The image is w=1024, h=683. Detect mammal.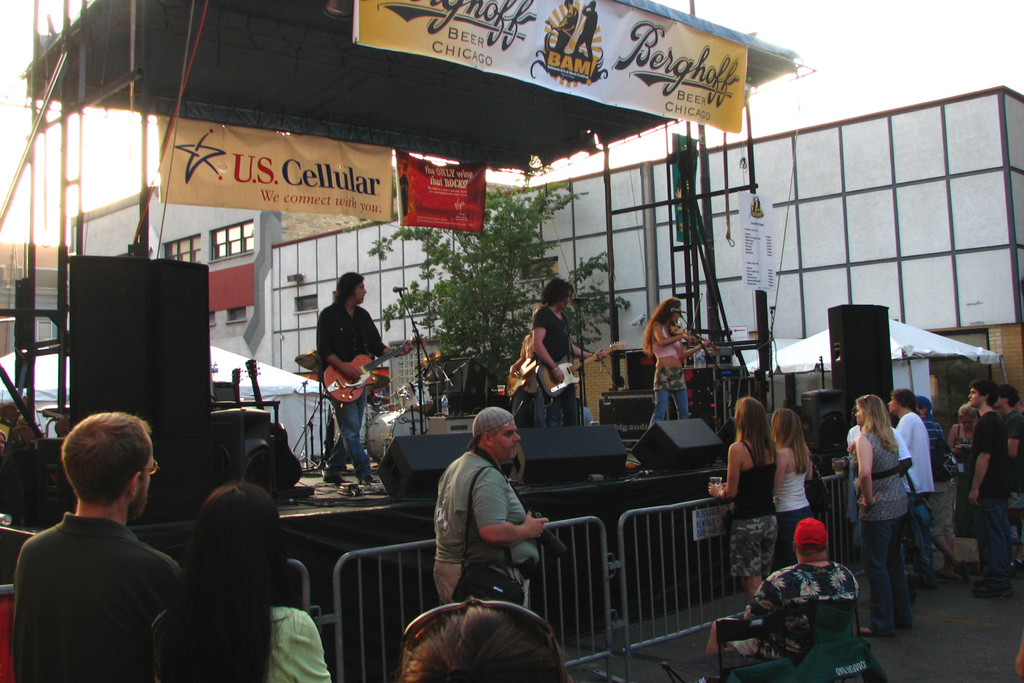
Detection: 513/332/539/431.
